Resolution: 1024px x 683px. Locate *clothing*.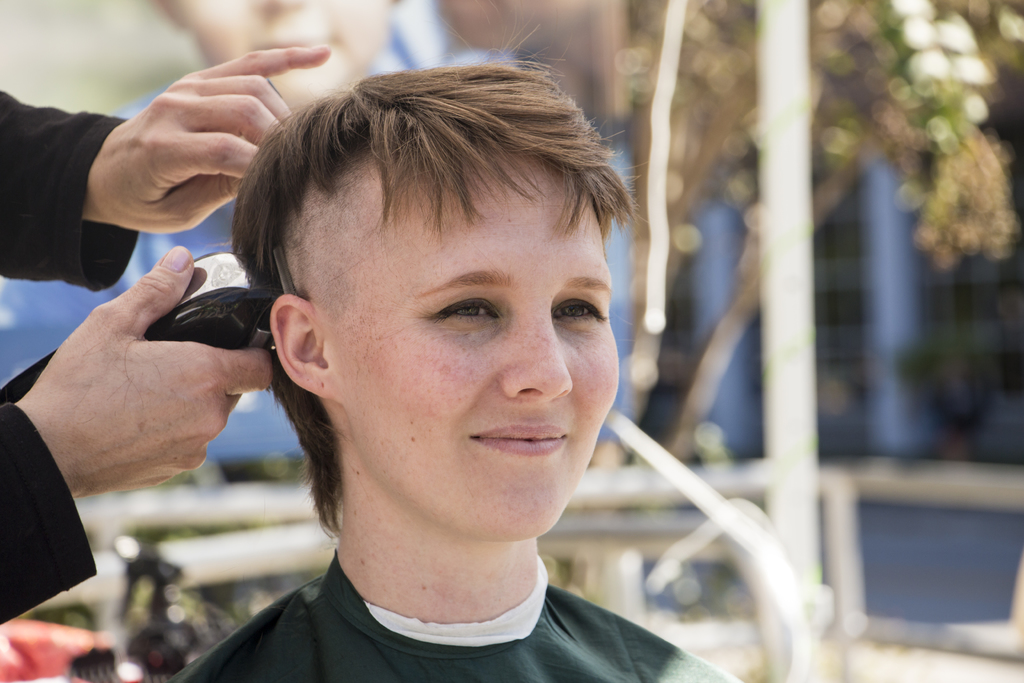
box=[164, 547, 748, 682].
